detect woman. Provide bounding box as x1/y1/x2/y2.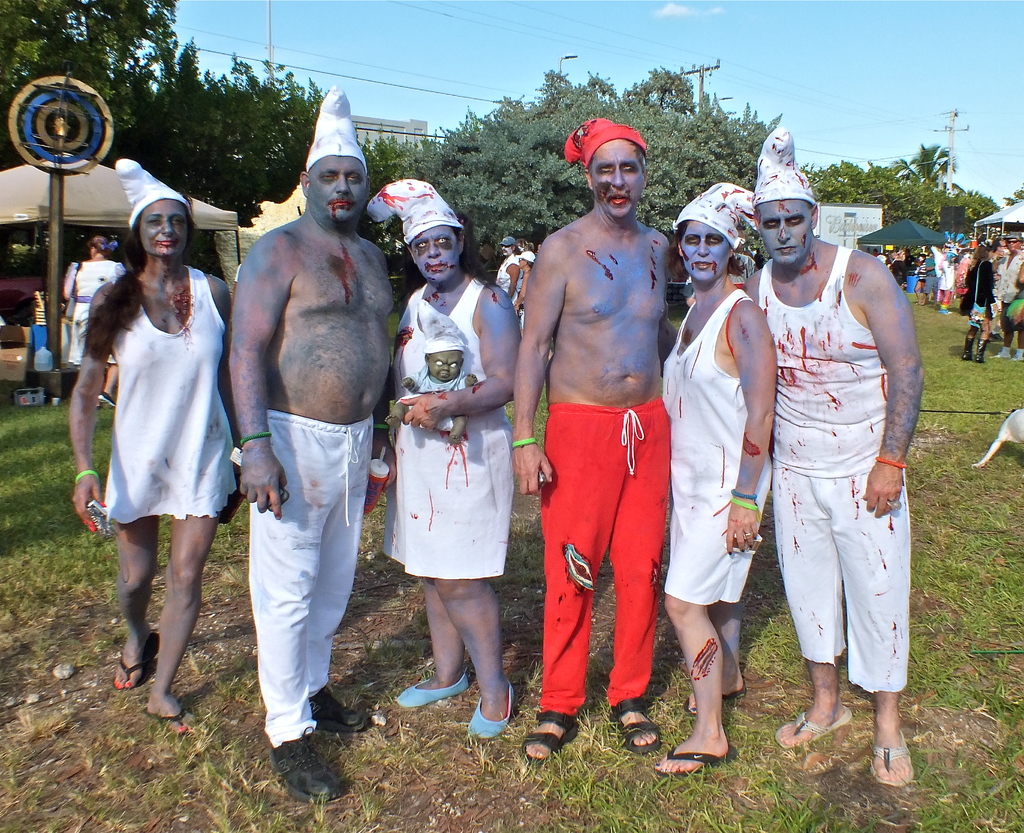
957/239/1000/362.
